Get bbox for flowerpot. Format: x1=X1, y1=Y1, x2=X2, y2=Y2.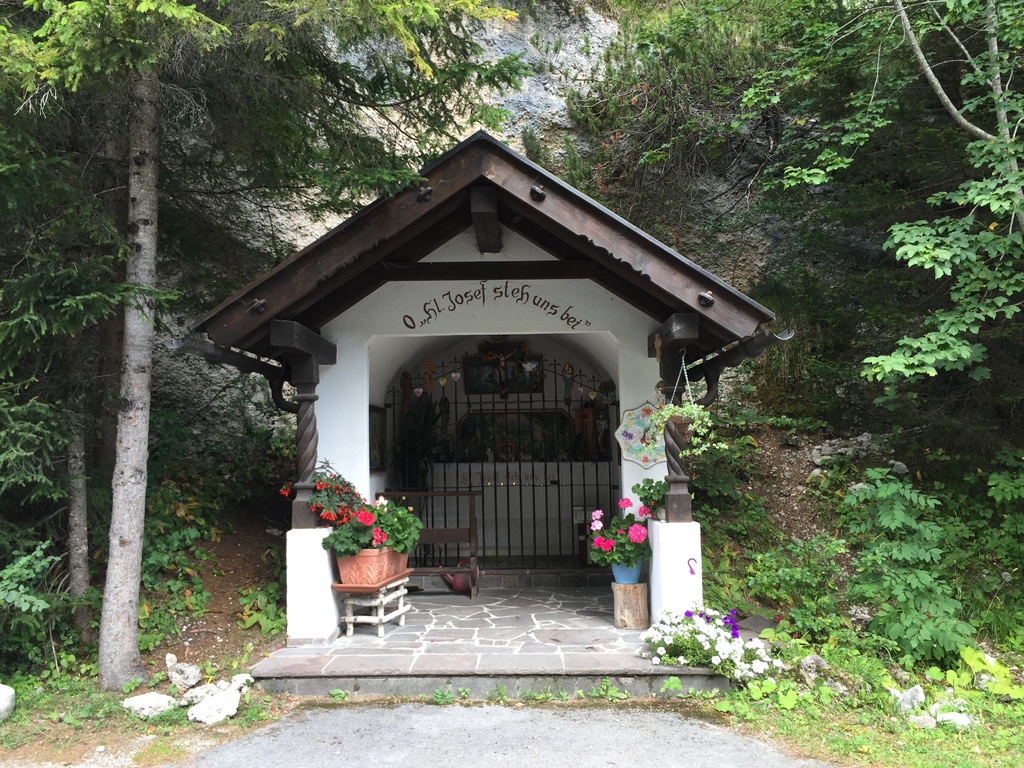
x1=338, y1=537, x2=412, y2=587.
